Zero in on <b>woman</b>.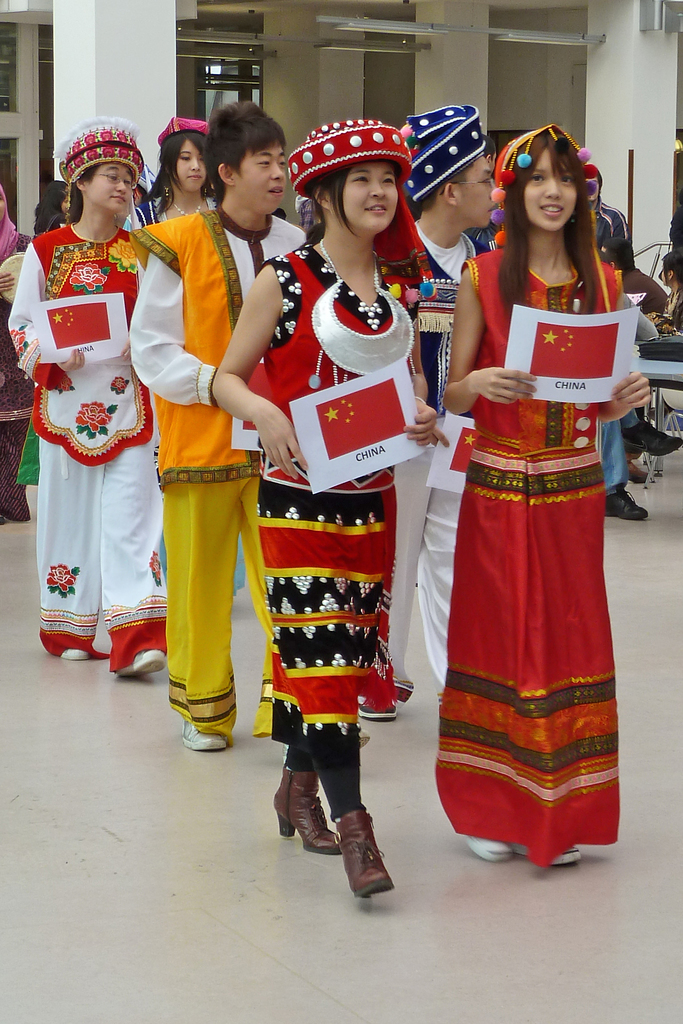
Zeroed in: 429/125/651/870.
